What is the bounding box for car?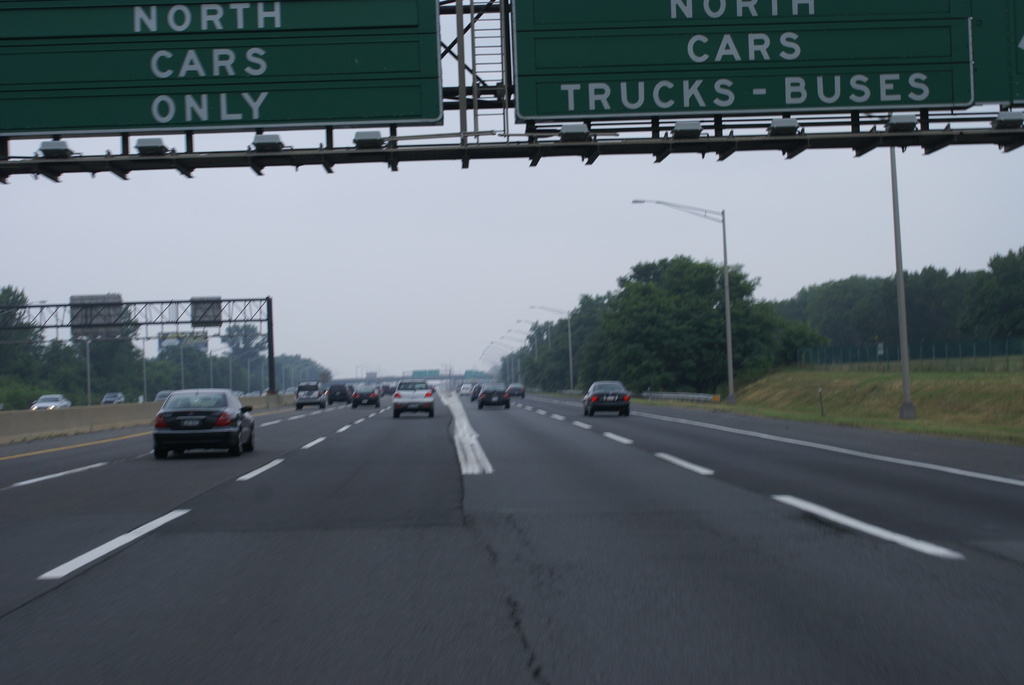
<bbox>461, 384, 472, 395</bbox>.
